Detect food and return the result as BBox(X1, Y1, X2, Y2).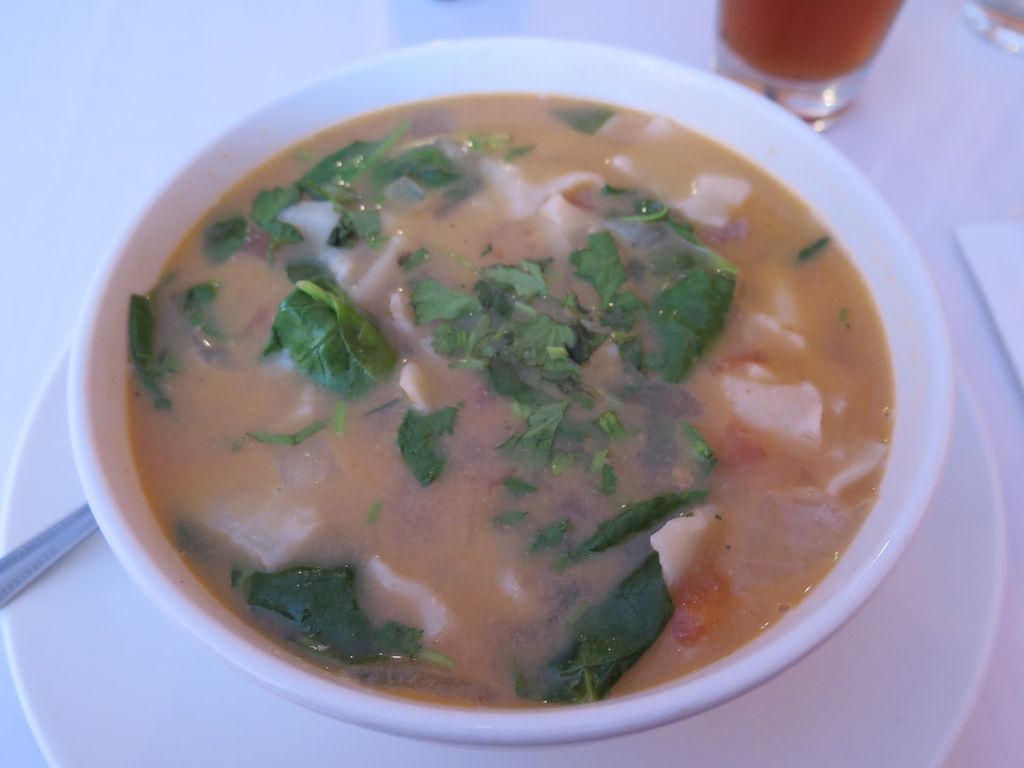
BBox(134, 60, 957, 719).
